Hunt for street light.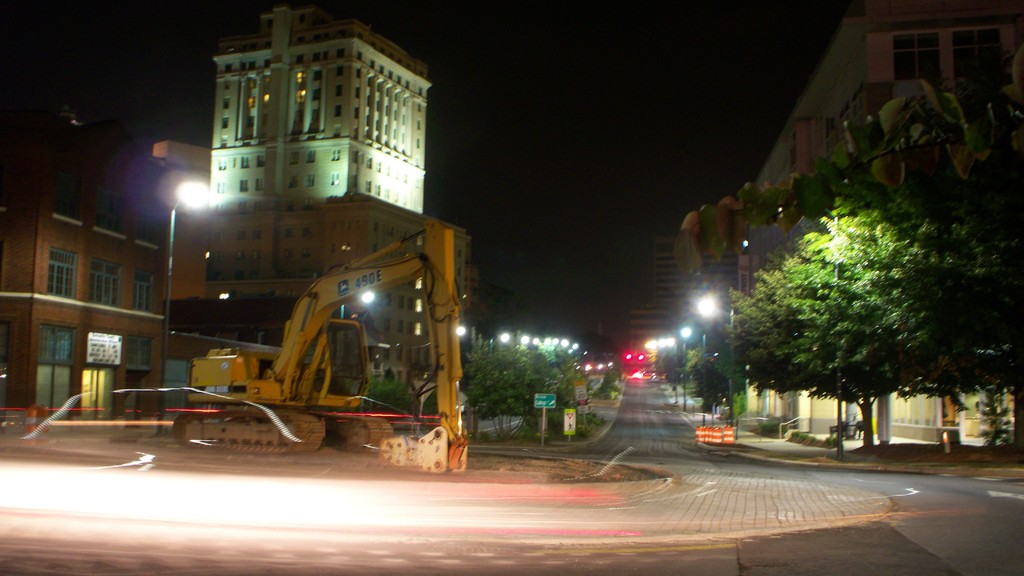
Hunted down at <region>697, 298, 738, 419</region>.
